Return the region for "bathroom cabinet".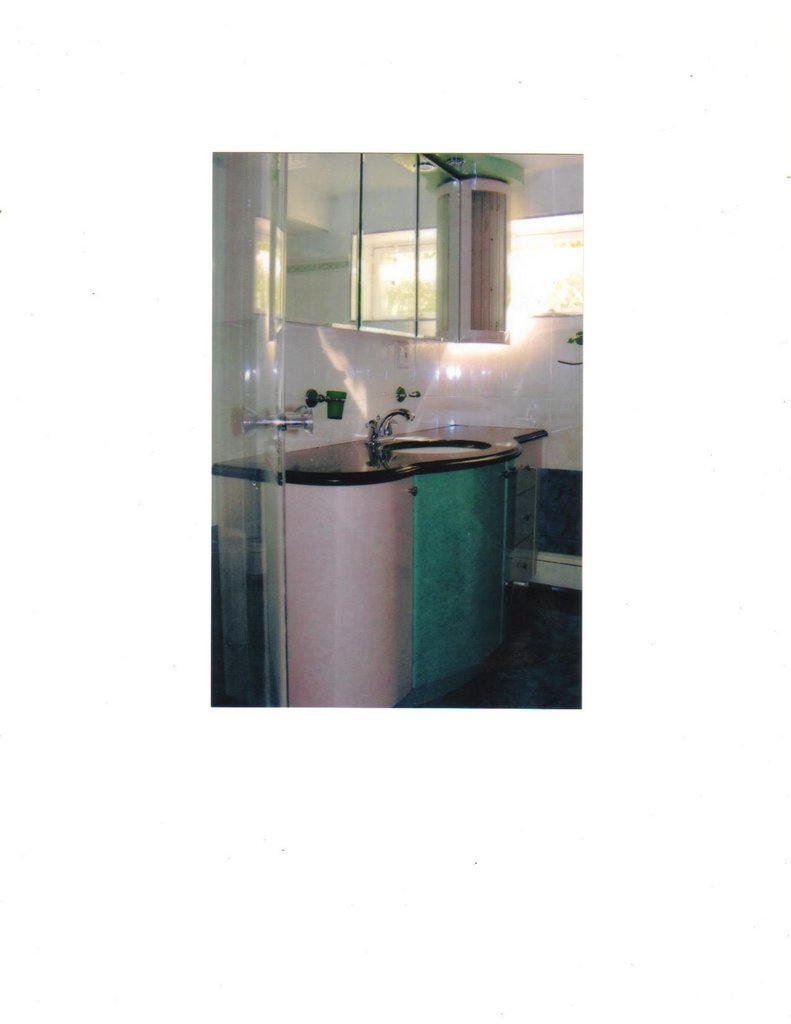
{"x1": 280, "y1": 434, "x2": 557, "y2": 710}.
